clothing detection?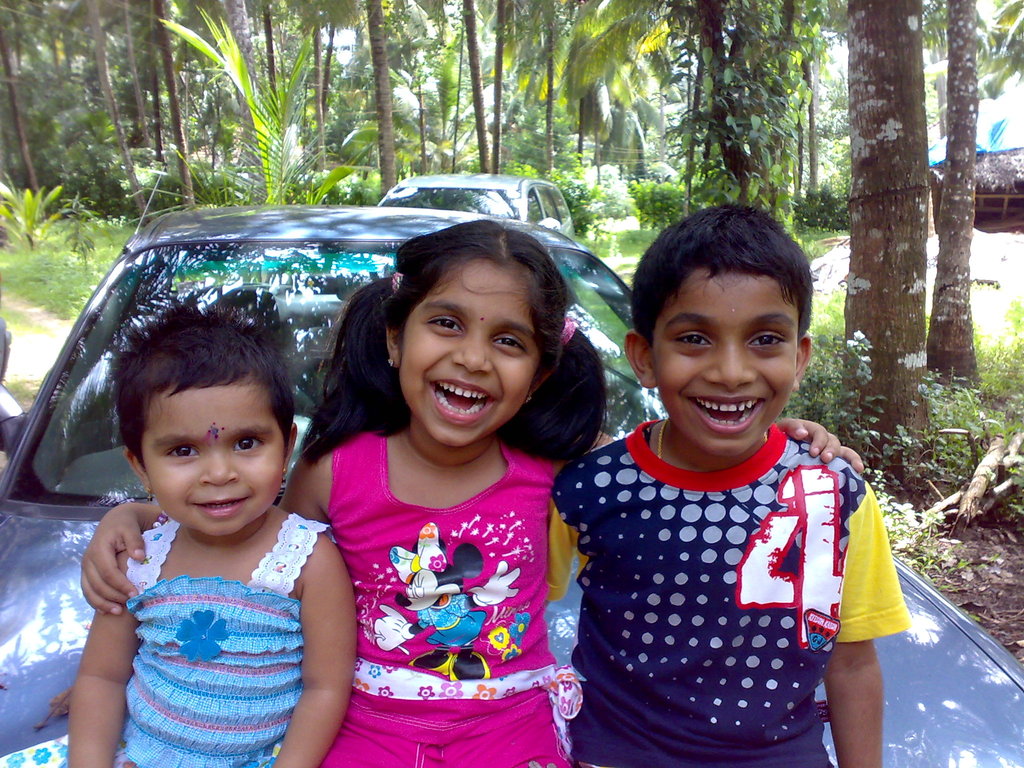
pyautogui.locateOnScreen(321, 430, 581, 767)
